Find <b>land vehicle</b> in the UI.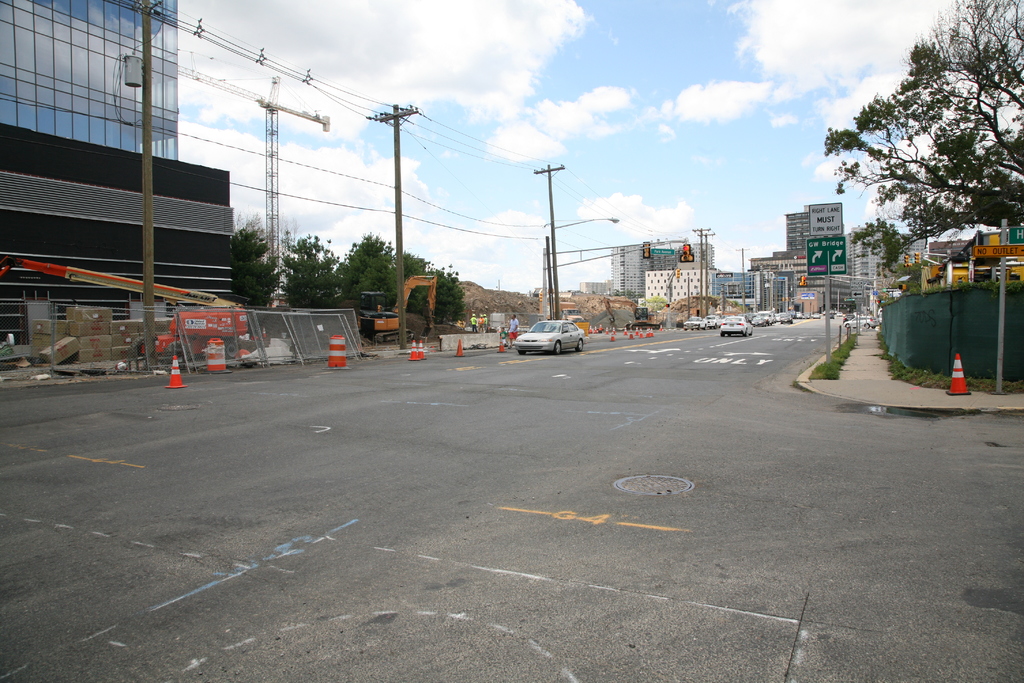
UI element at (left=0, top=257, right=250, bottom=358).
